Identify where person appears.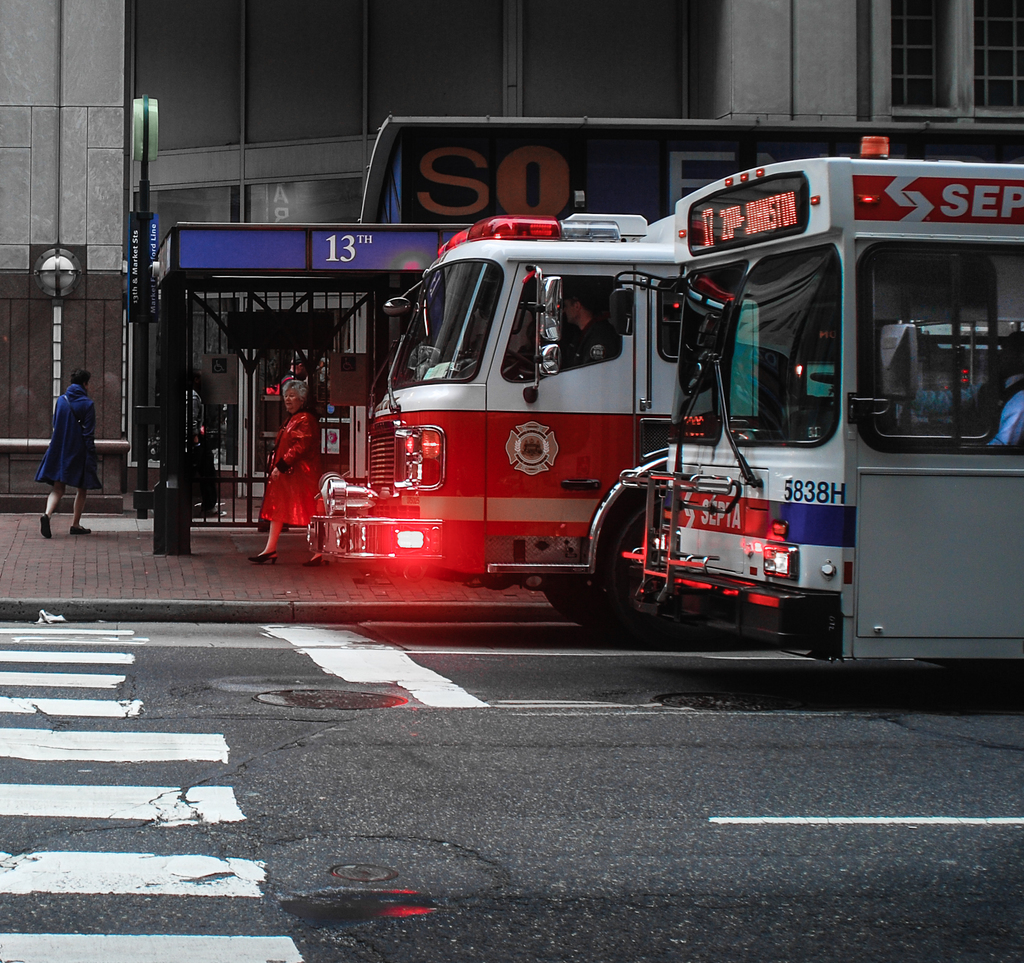
Appears at rect(38, 366, 105, 532).
